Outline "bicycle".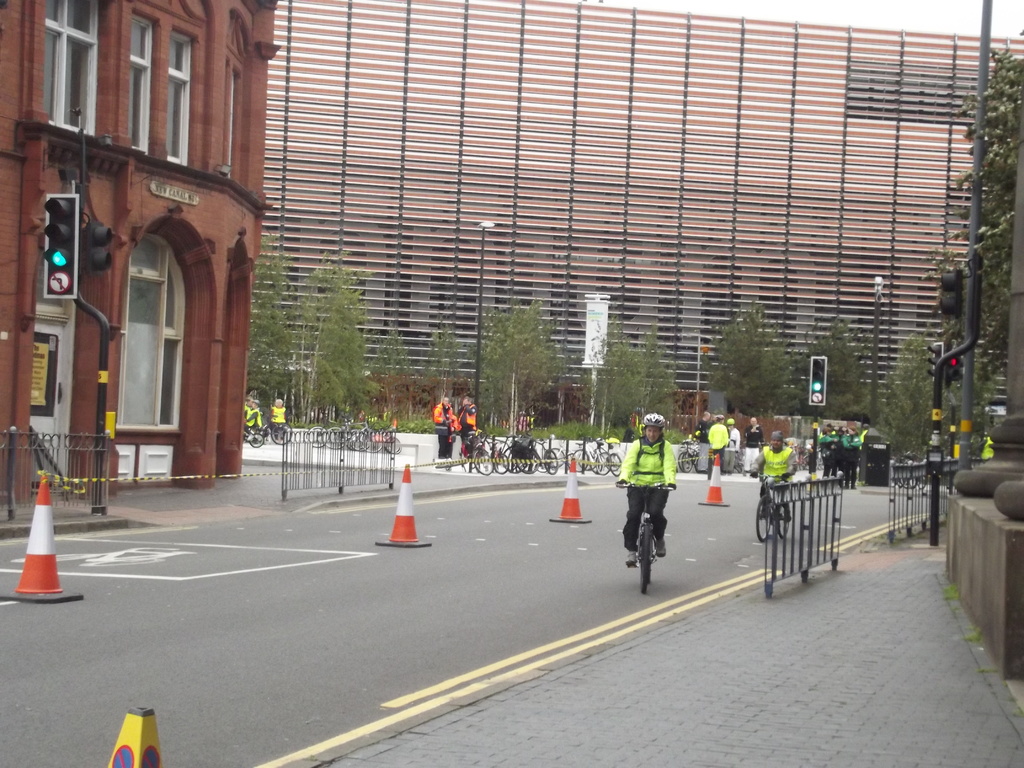
Outline: {"x1": 623, "y1": 496, "x2": 678, "y2": 589}.
